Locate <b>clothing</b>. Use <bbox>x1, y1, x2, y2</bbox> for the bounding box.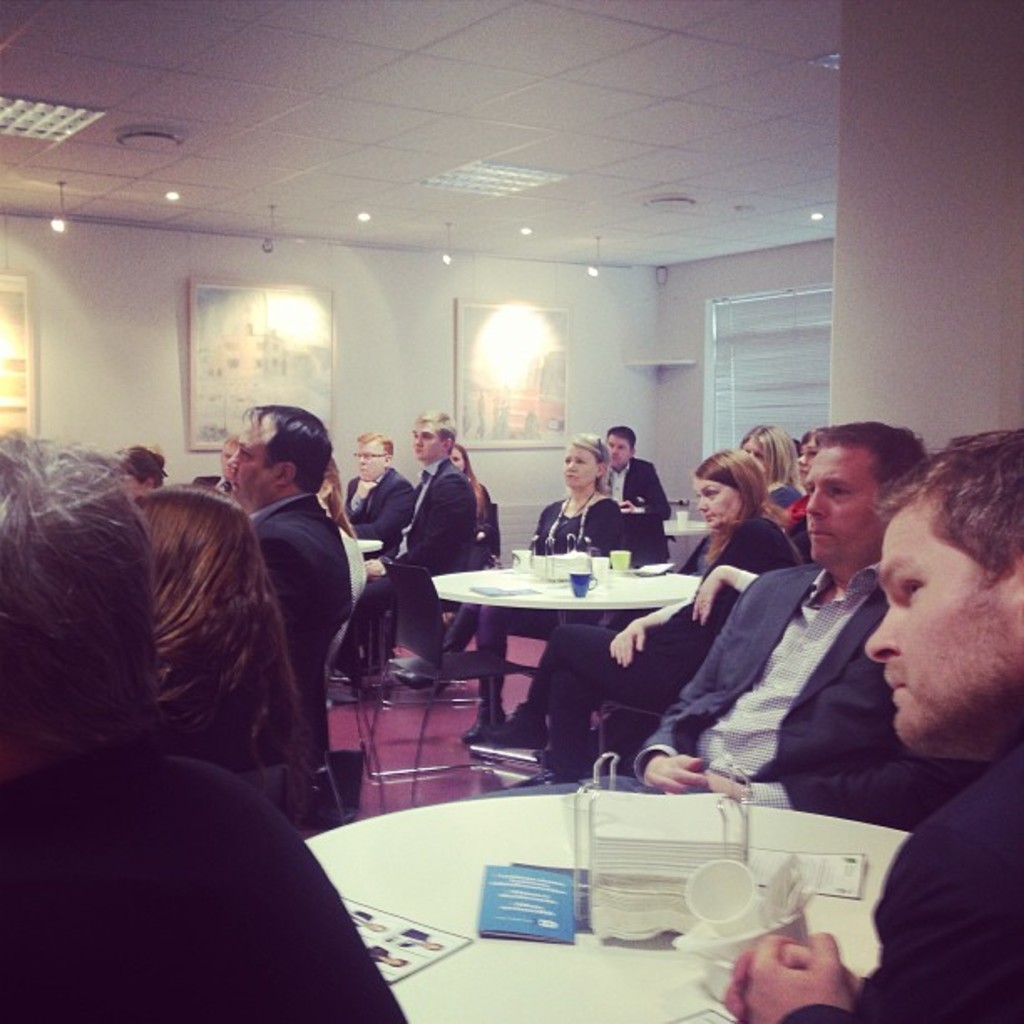
<bbox>226, 477, 345, 770</bbox>.
